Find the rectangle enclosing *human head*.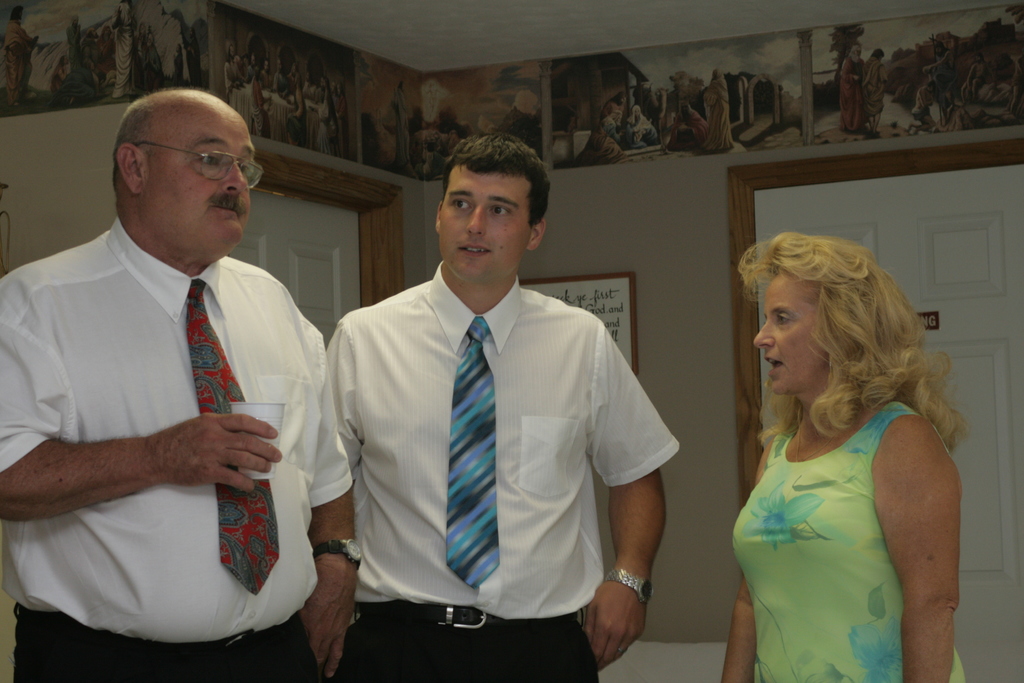
<region>105, 24, 113, 38</region>.
